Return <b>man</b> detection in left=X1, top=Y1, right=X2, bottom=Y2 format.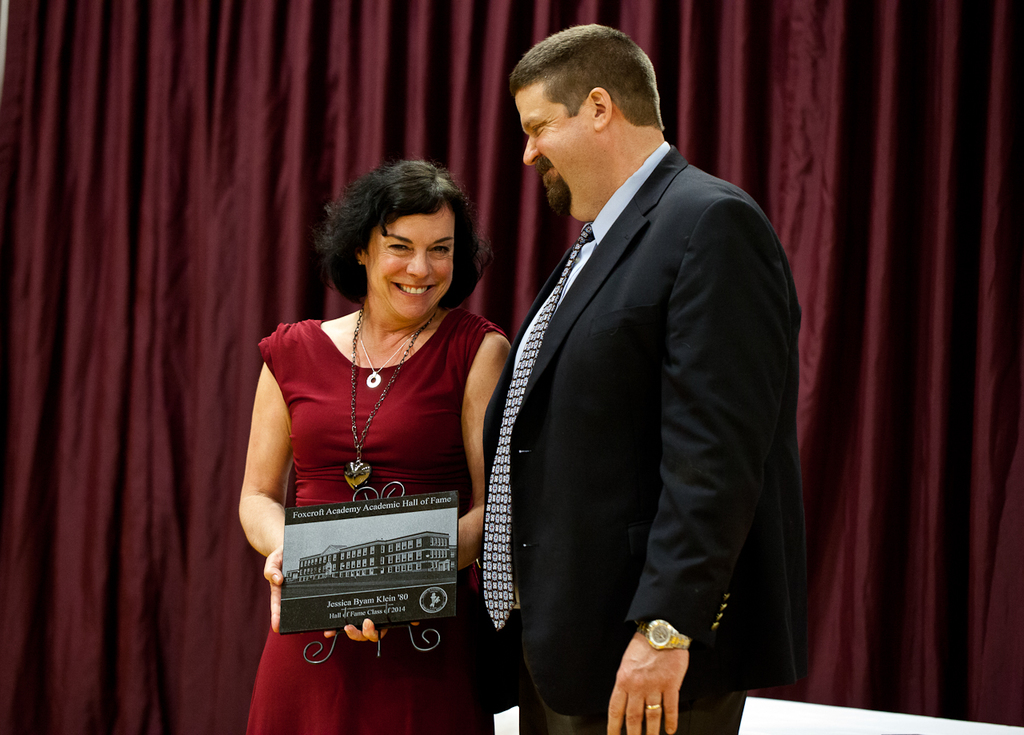
left=480, top=12, right=822, bottom=734.
